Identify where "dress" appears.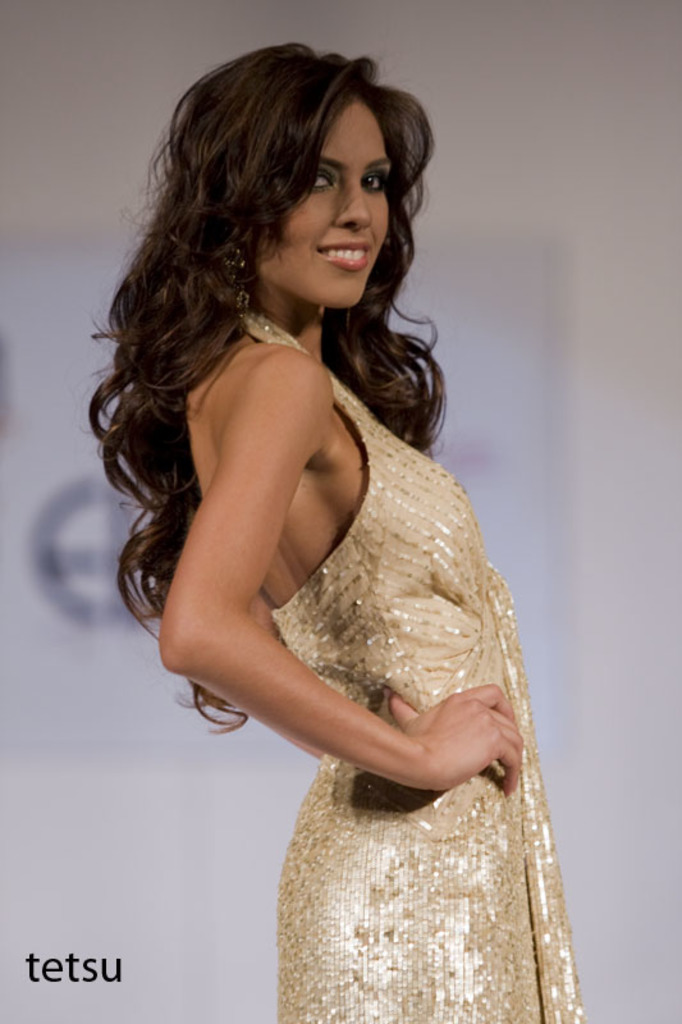
Appears at (239, 306, 583, 1023).
